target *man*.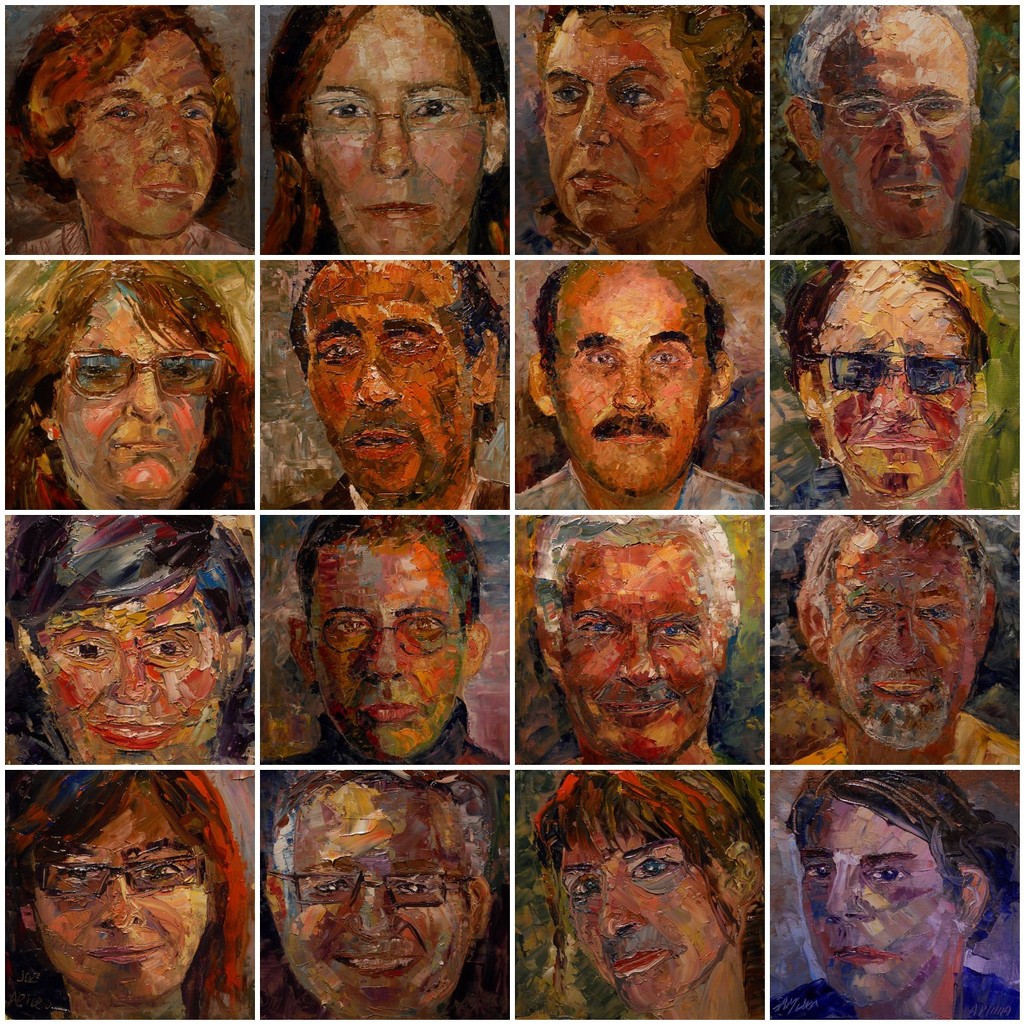
Target region: [792,0,1021,247].
